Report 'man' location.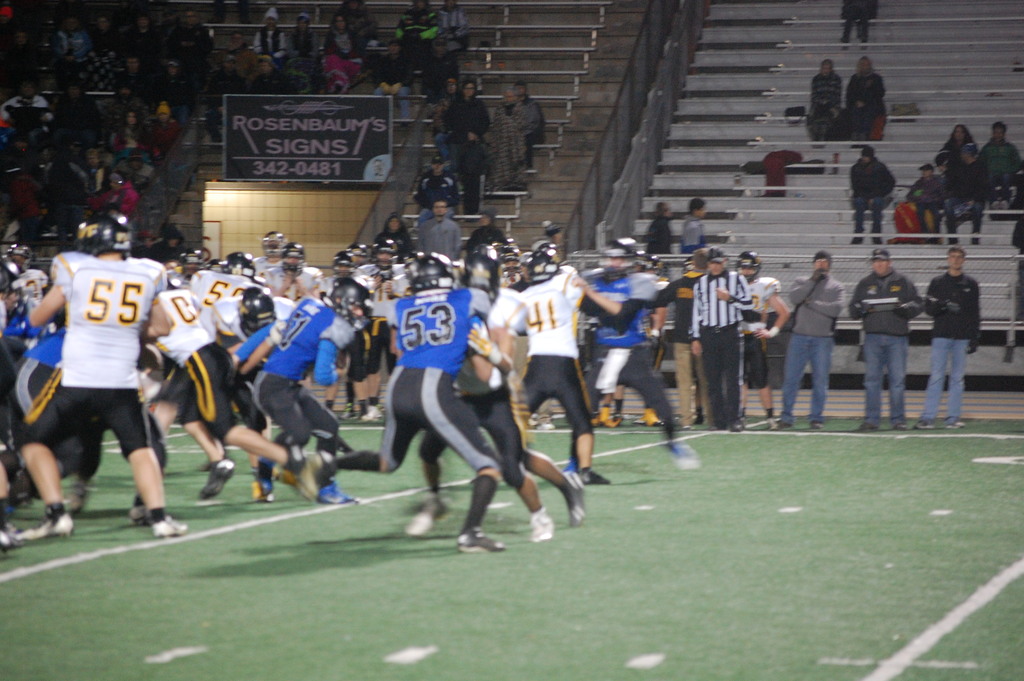
Report: [left=18, top=225, right=179, bottom=552].
